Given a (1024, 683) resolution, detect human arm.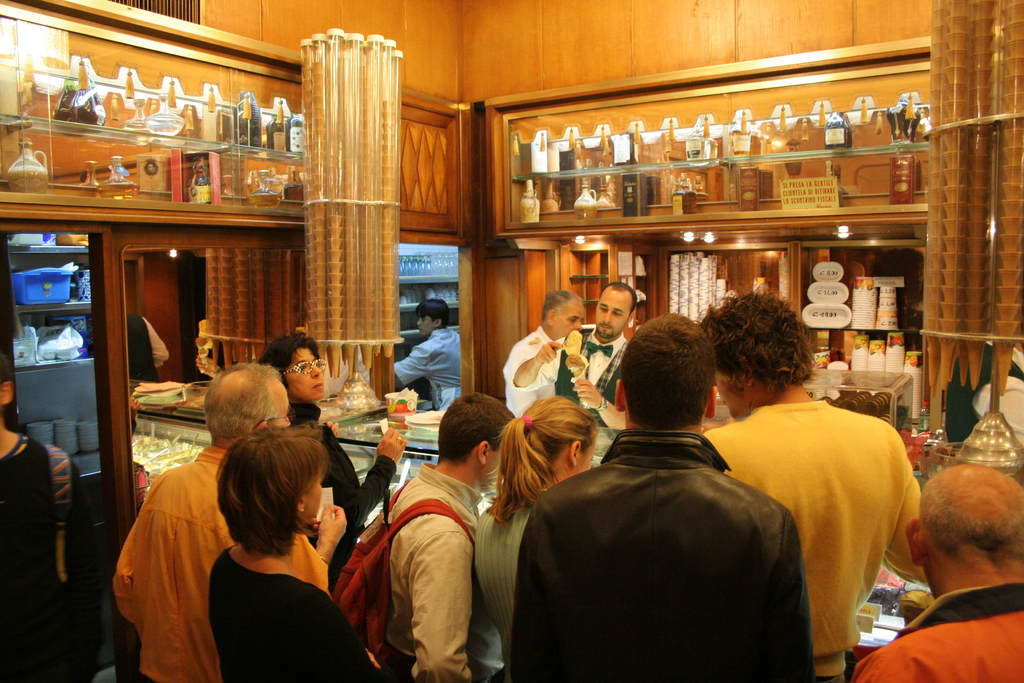
bbox=[504, 342, 564, 388].
